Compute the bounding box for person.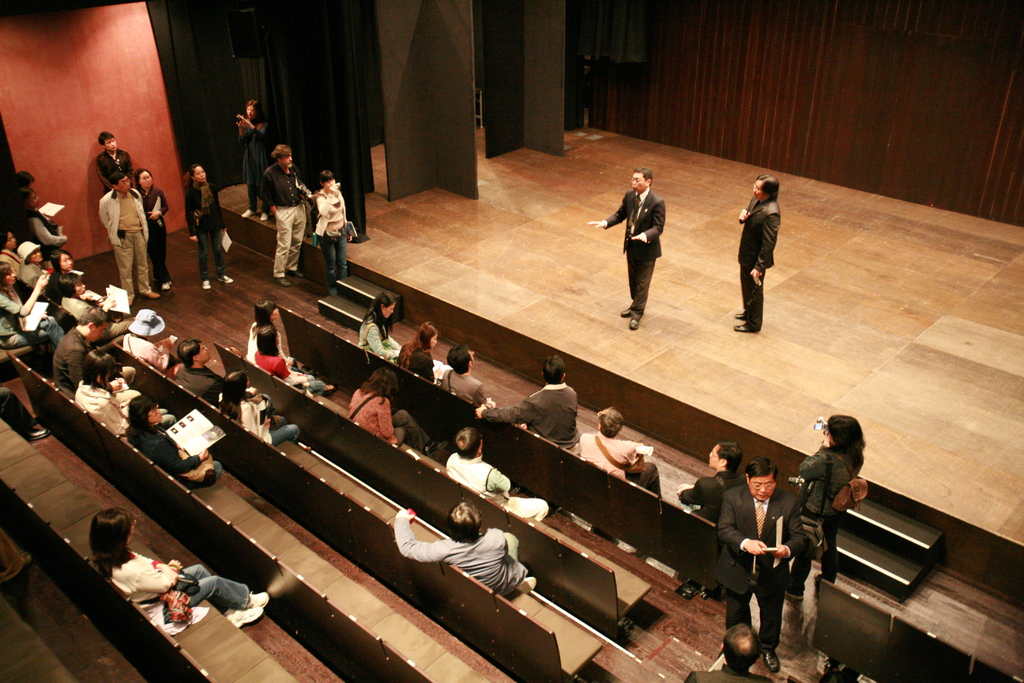
BBox(255, 322, 332, 395).
